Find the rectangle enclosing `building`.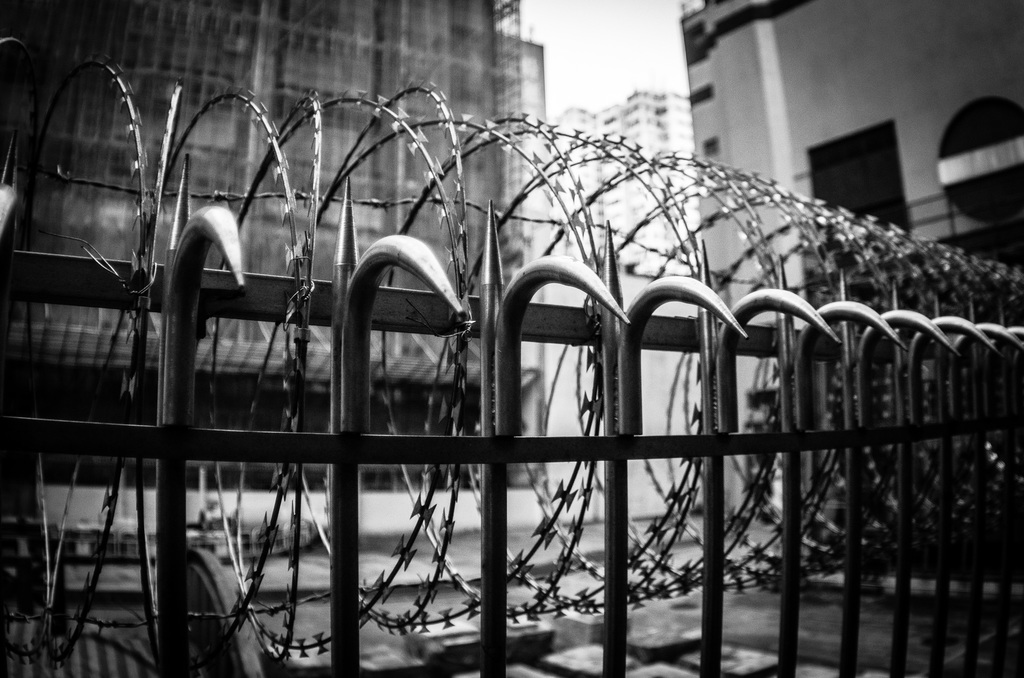
(547, 87, 694, 275).
